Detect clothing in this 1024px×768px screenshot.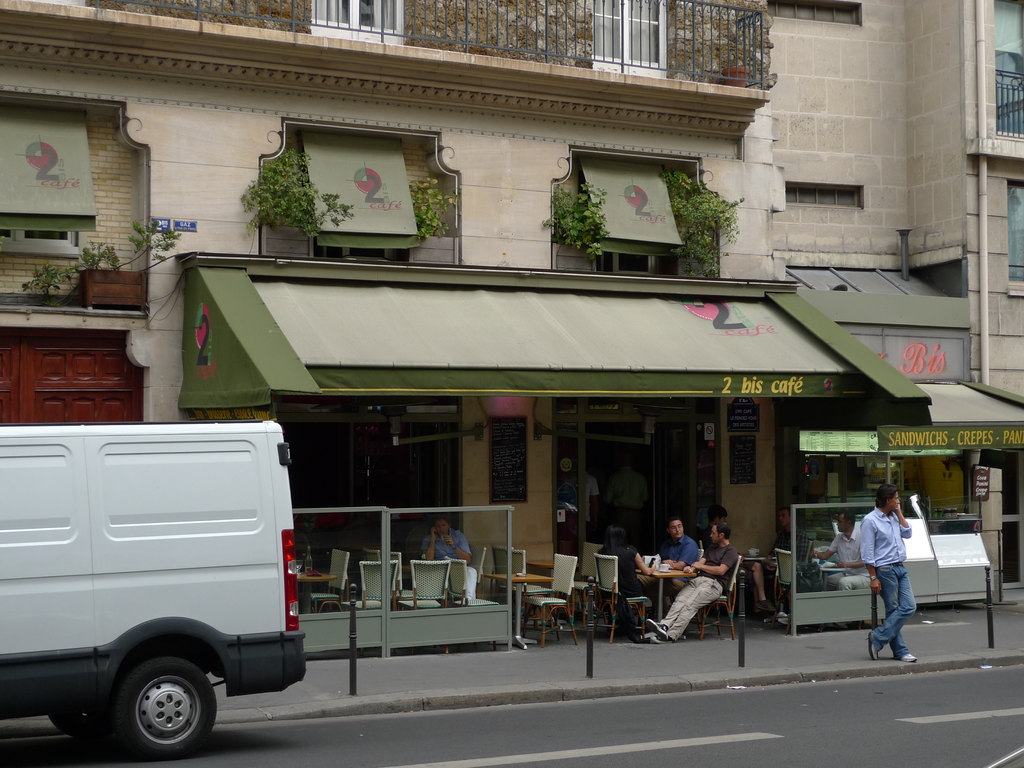
Detection: x1=661, y1=541, x2=738, y2=643.
